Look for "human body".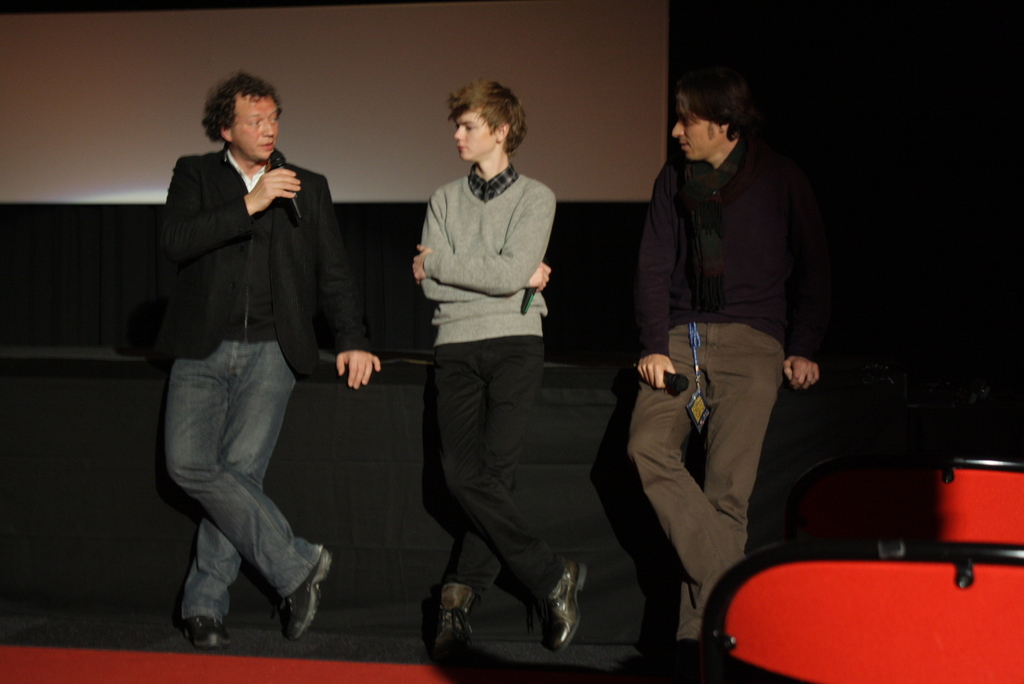
Found: BBox(630, 142, 827, 656).
